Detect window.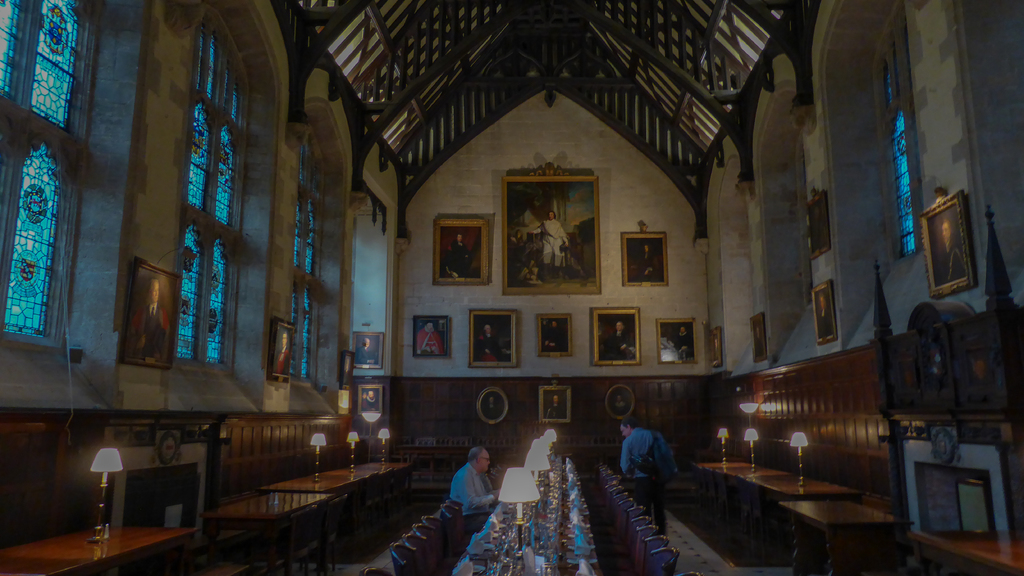
Detected at bbox=[165, 4, 244, 311].
